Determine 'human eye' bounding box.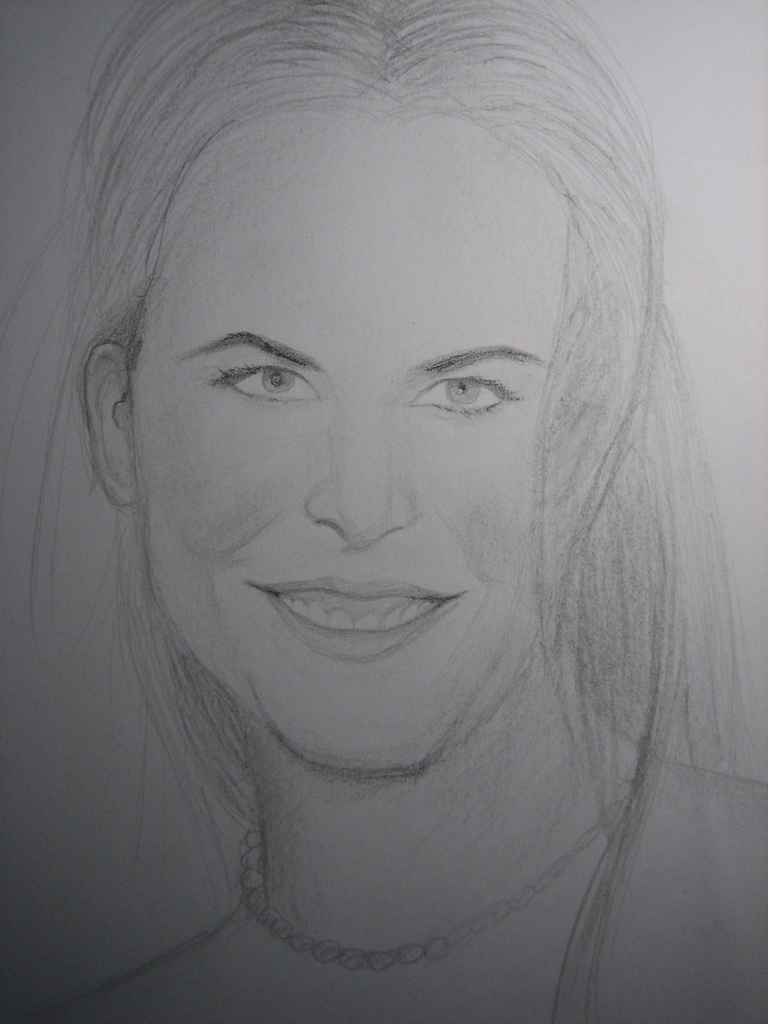
Determined: [x1=406, y1=365, x2=521, y2=417].
